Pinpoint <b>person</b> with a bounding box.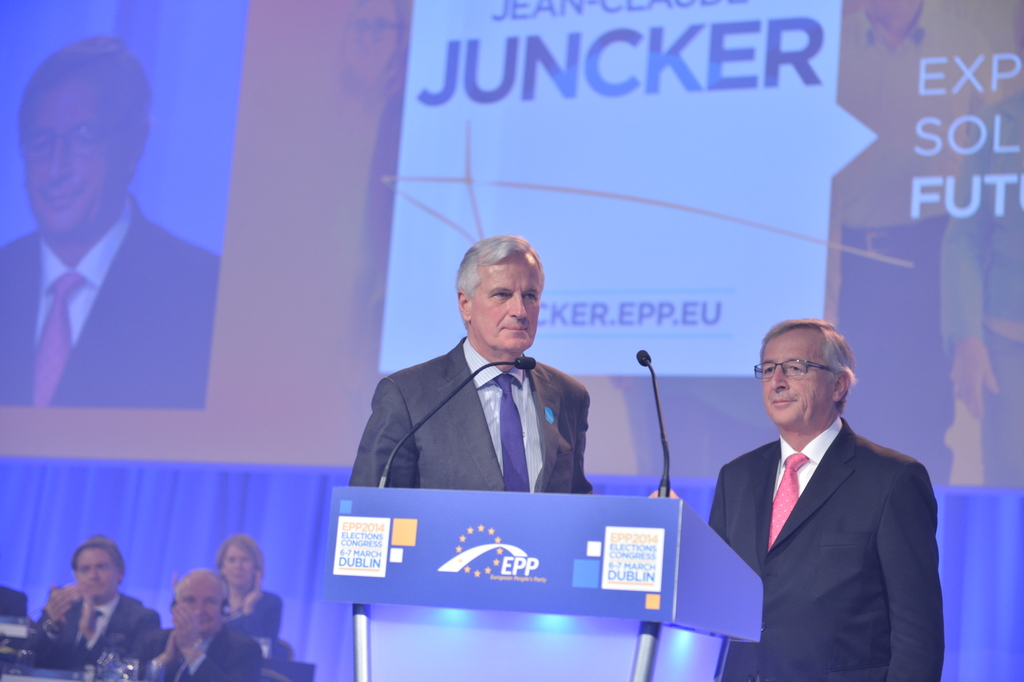
x1=355, y1=238, x2=610, y2=531.
